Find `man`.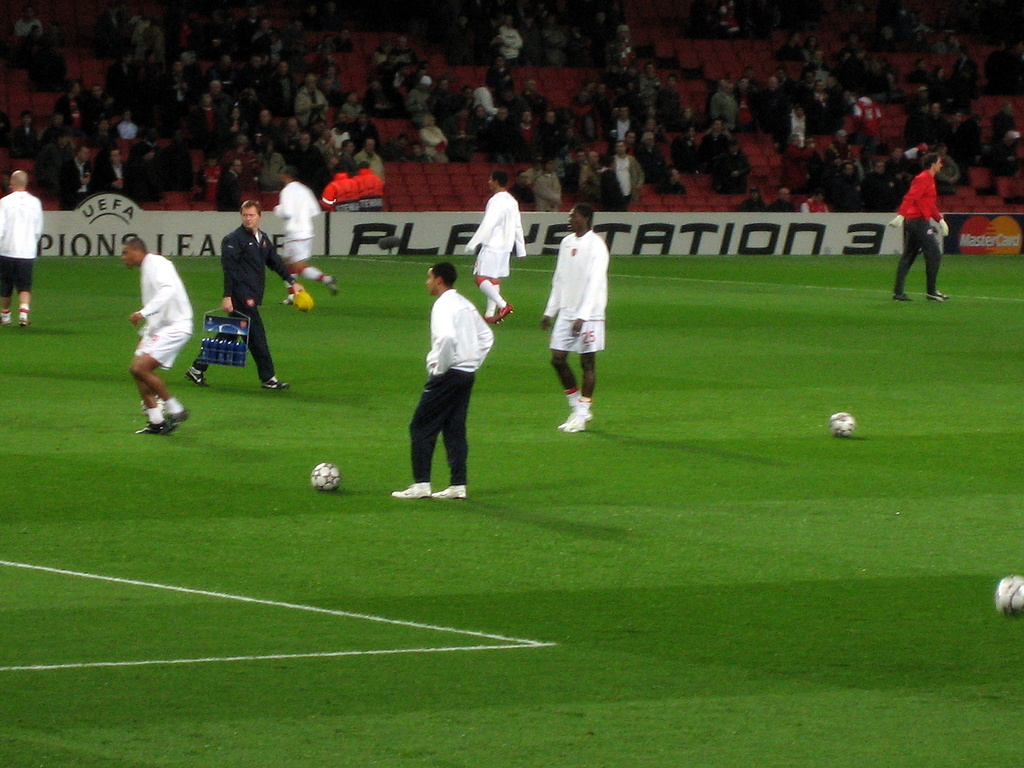
rect(290, 131, 321, 177).
